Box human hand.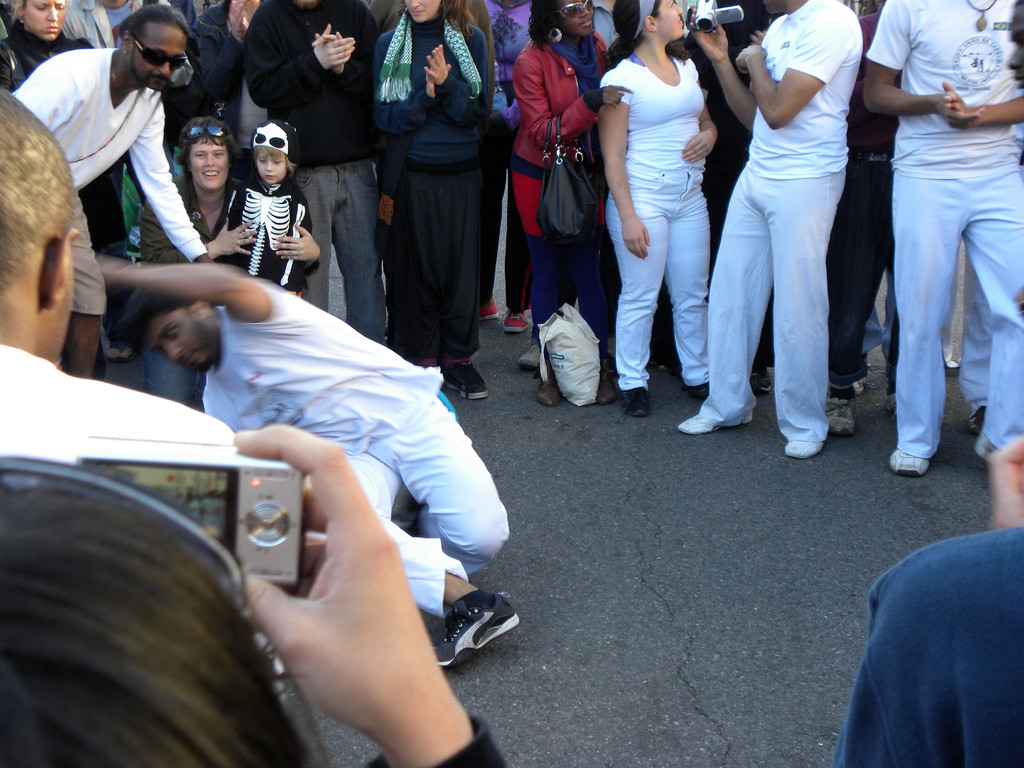
x1=679 y1=130 x2=716 y2=166.
